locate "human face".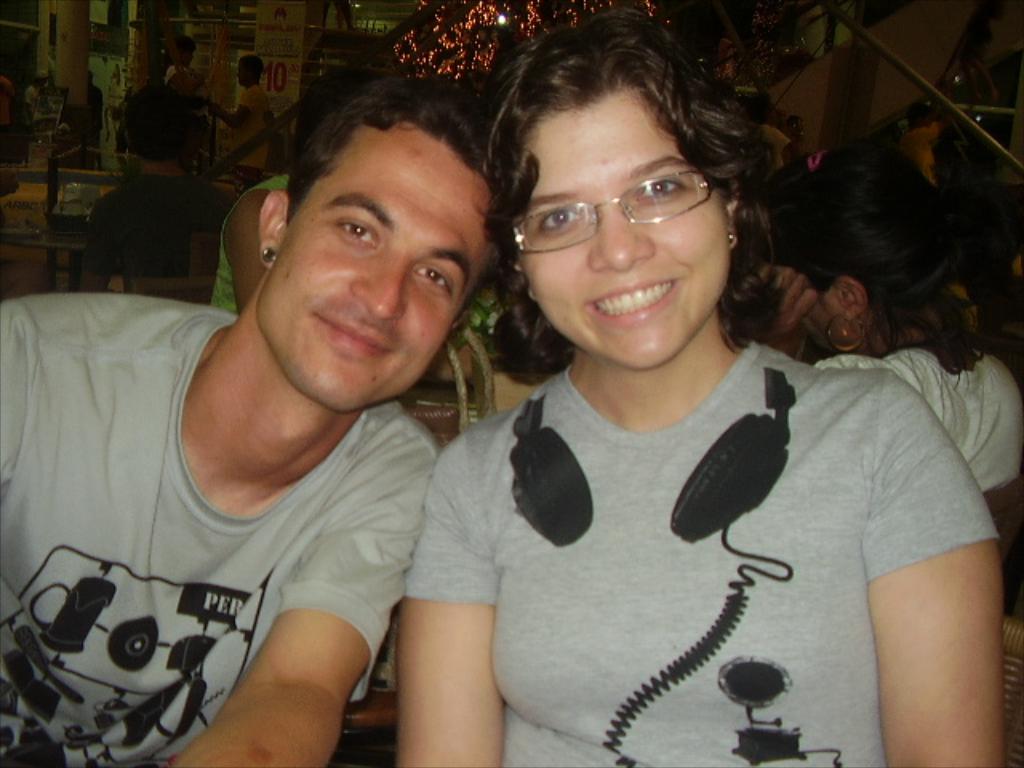
Bounding box: Rect(235, 59, 253, 93).
